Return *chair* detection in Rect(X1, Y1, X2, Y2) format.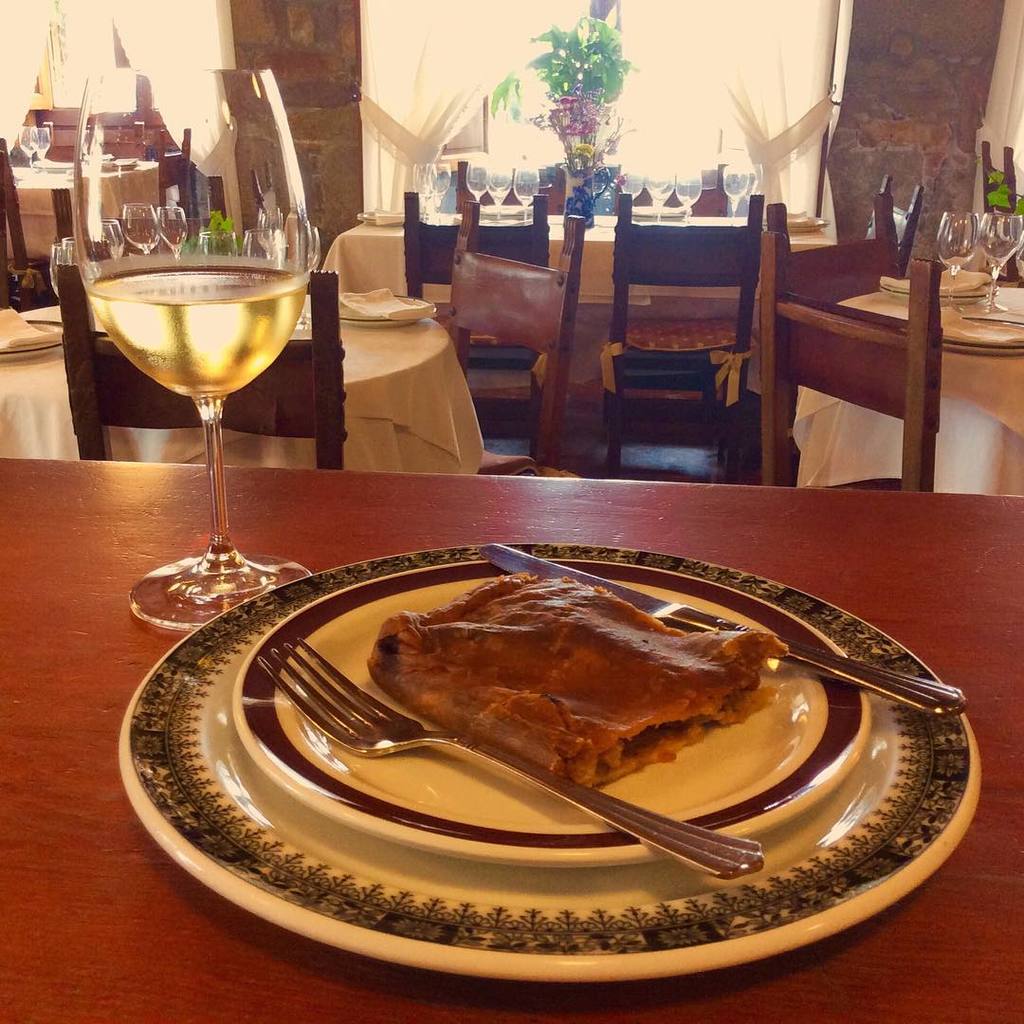
Rect(55, 260, 349, 468).
